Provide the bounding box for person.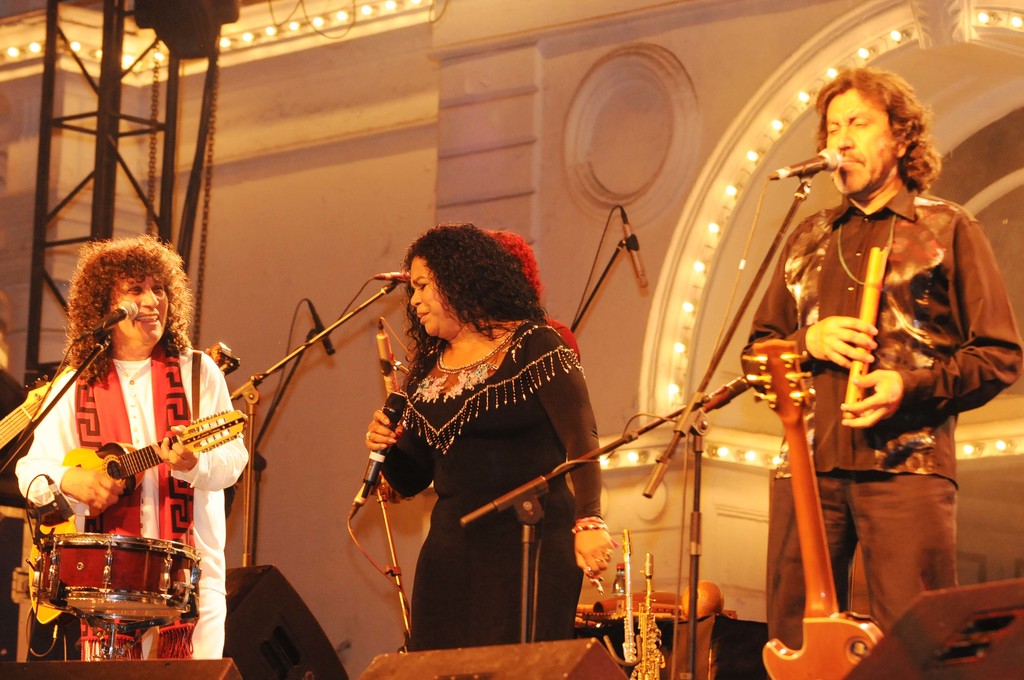
bbox=[367, 222, 624, 649].
